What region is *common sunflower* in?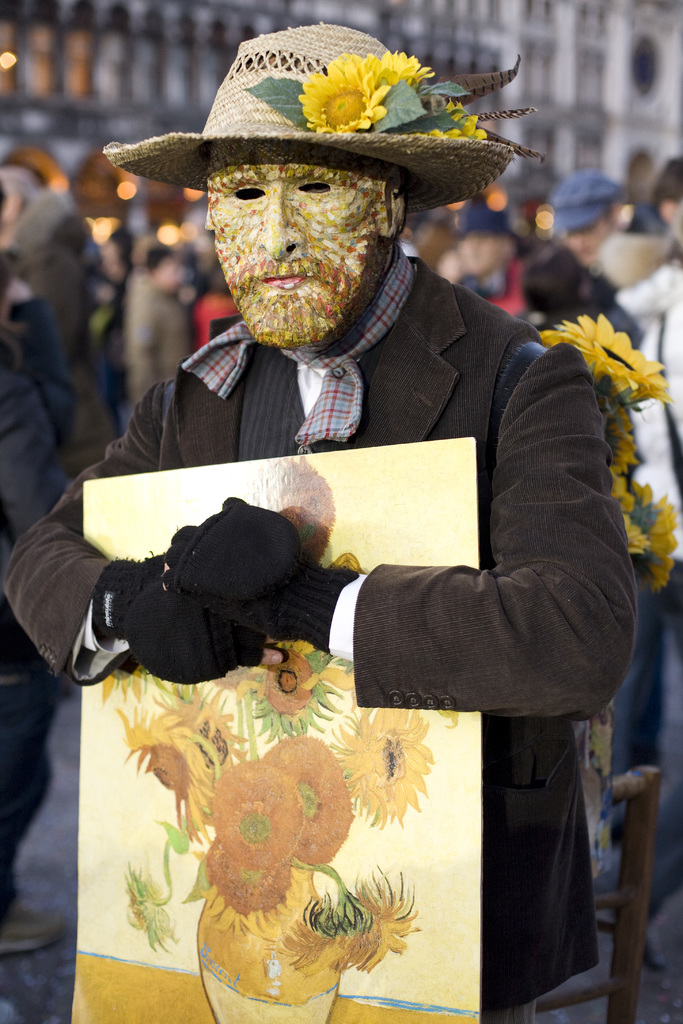
left=290, top=908, right=390, bottom=977.
